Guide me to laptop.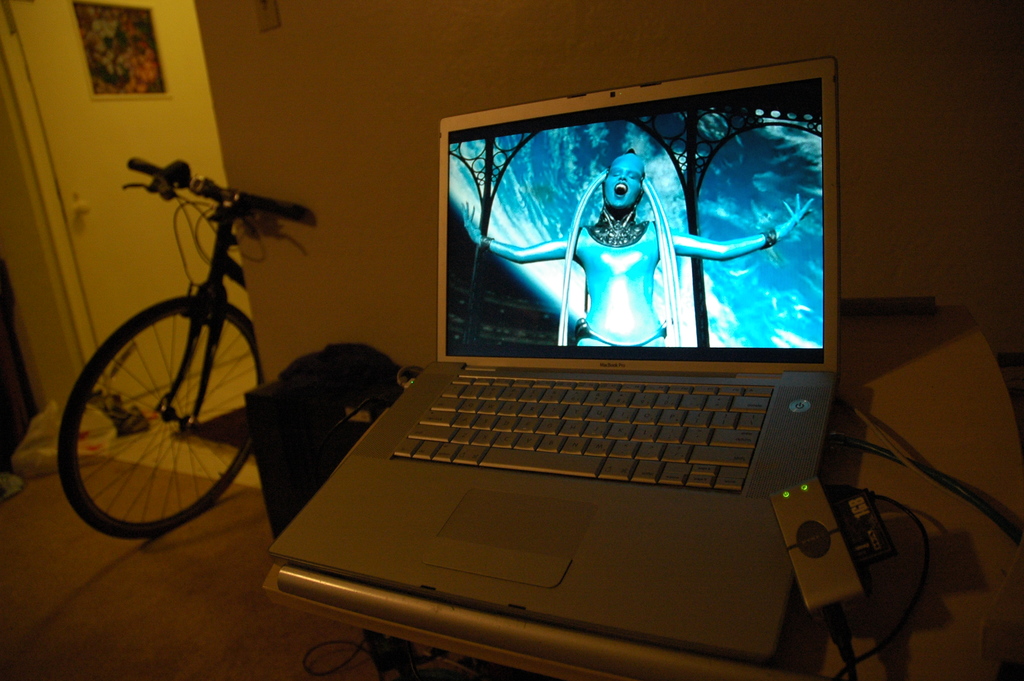
Guidance: locate(308, 53, 862, 657).
